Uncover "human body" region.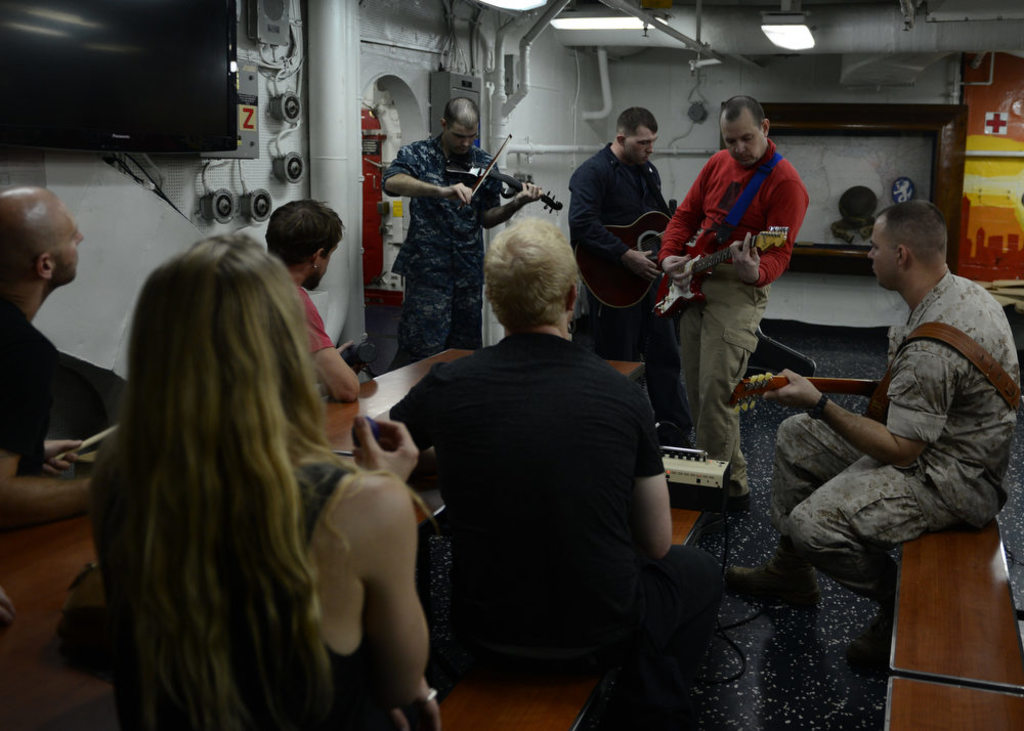
Uncovered: {"x1": 0, "y1": 288, "x2": 88, "y2": 537}.
